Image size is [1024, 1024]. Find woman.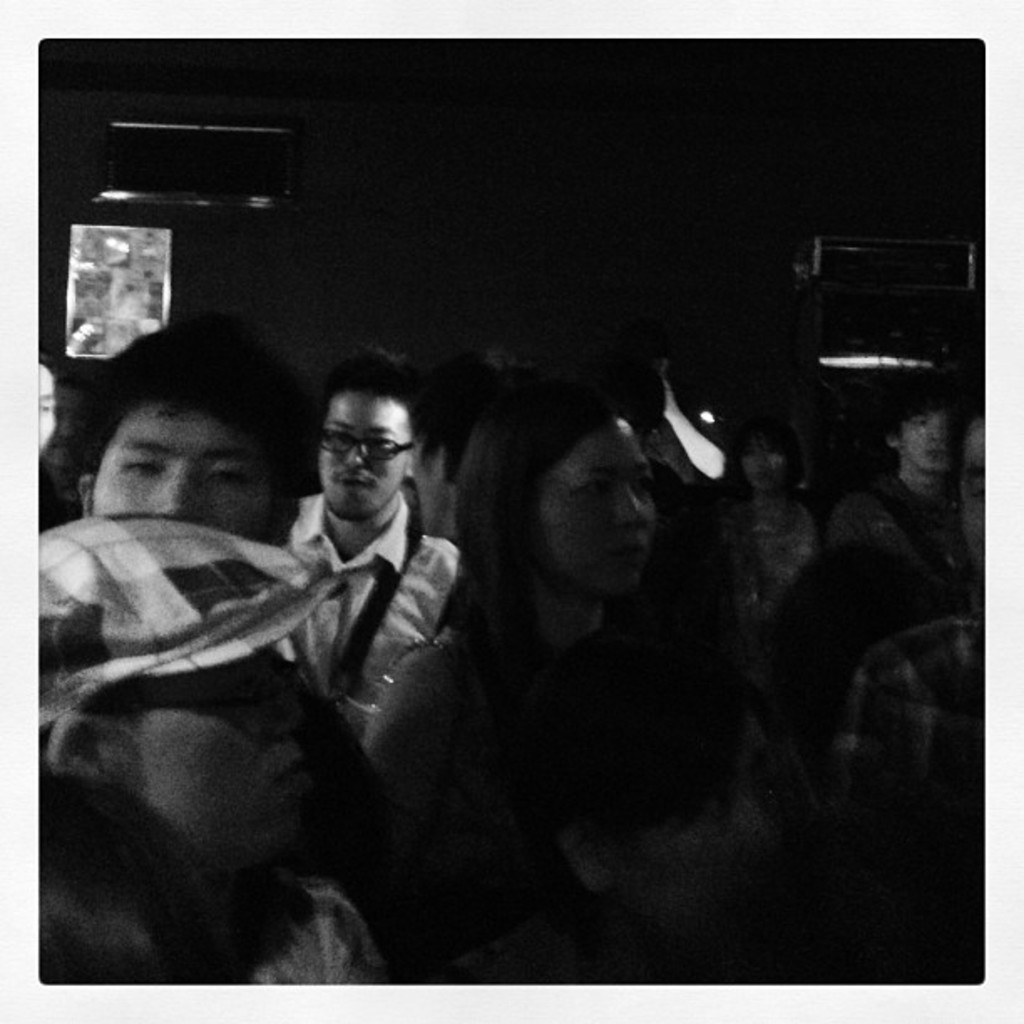
l=390, t=340, r=800, b=954.
